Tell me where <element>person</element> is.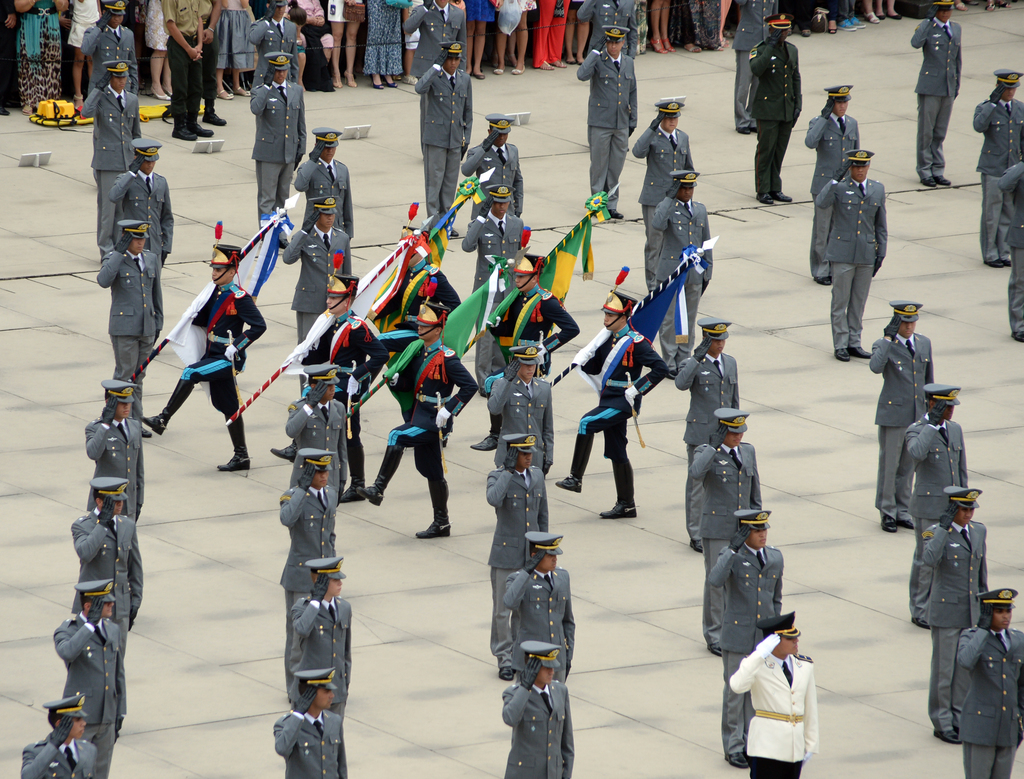
<element>person</element> is at [248,52,312,229].
